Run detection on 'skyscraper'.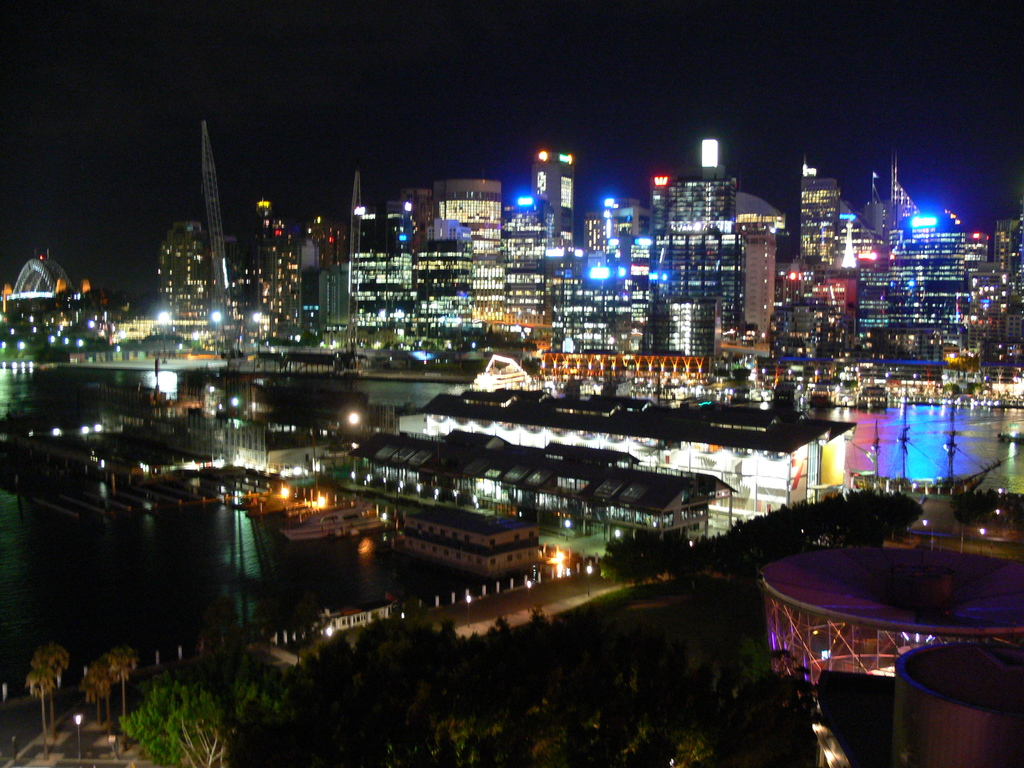
Result: bbox(565, 205, 647, 351).
